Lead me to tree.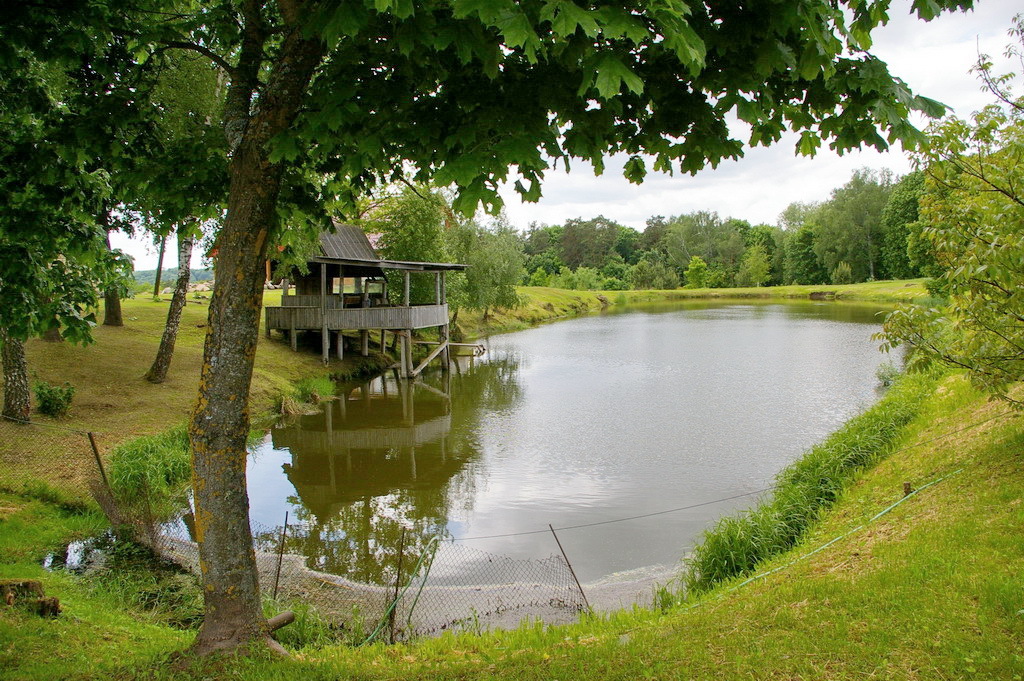
Lead to box=[129, 209, 186, 299].
